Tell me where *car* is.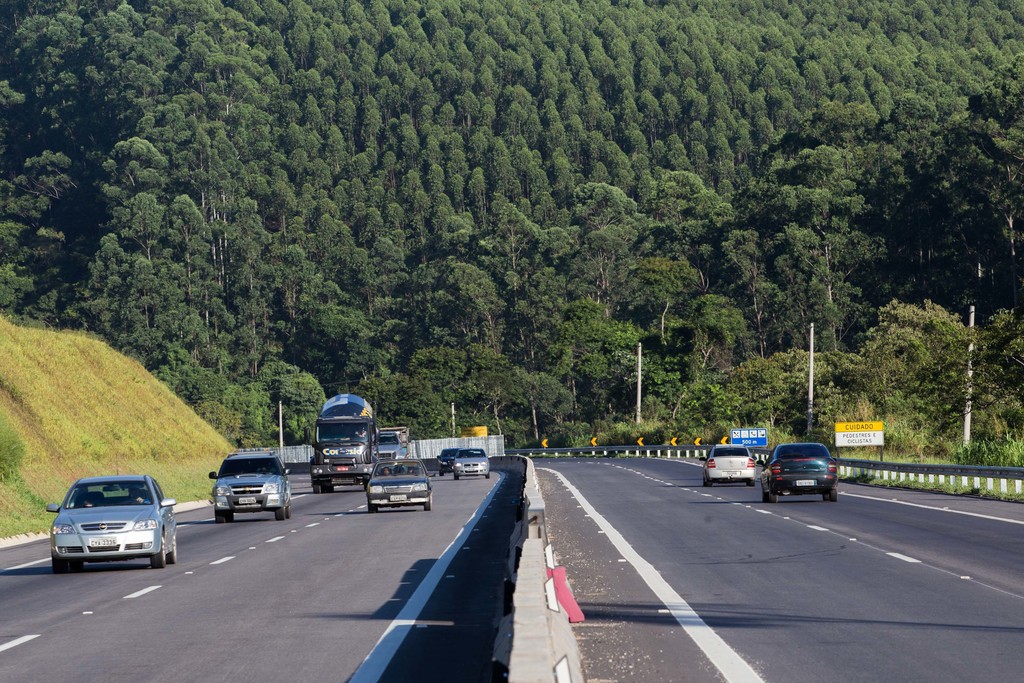
*car* is at 212 450 287 520.
